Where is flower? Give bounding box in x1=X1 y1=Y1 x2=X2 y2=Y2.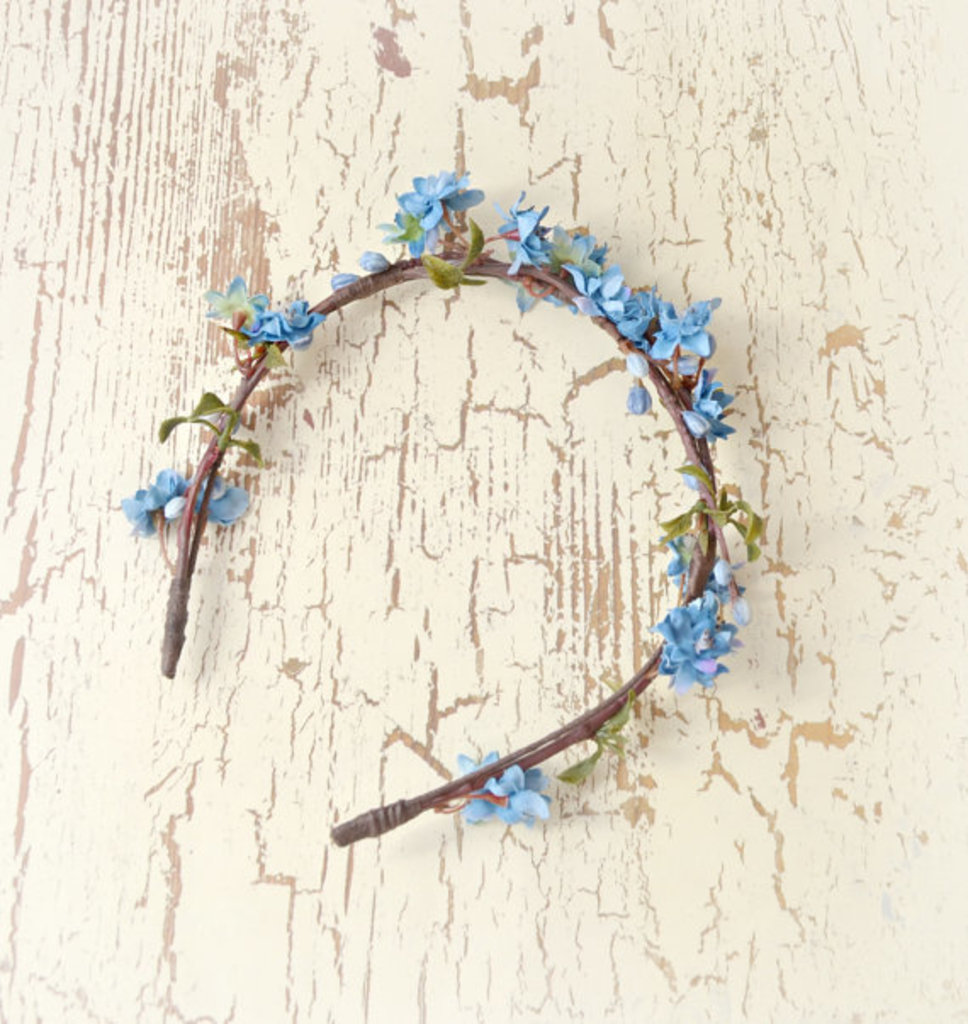
x1=205 y1=279 x2=321 y2=346.
